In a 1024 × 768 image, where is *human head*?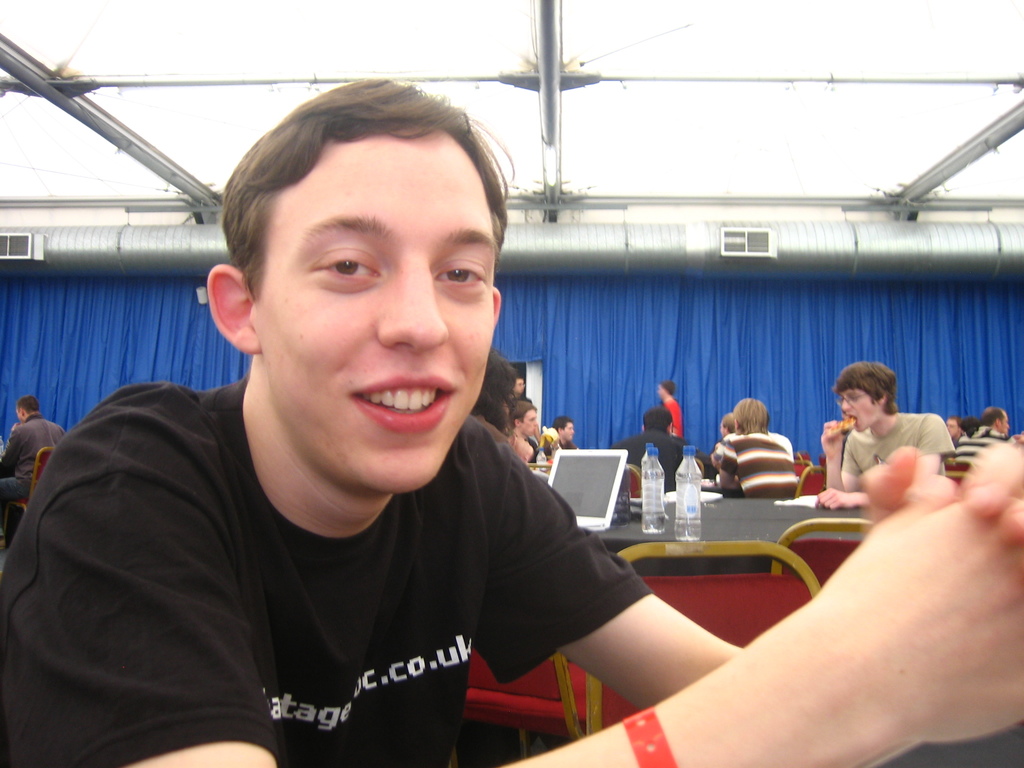
[x1=944, y1=415, x2=963, y2=436].
